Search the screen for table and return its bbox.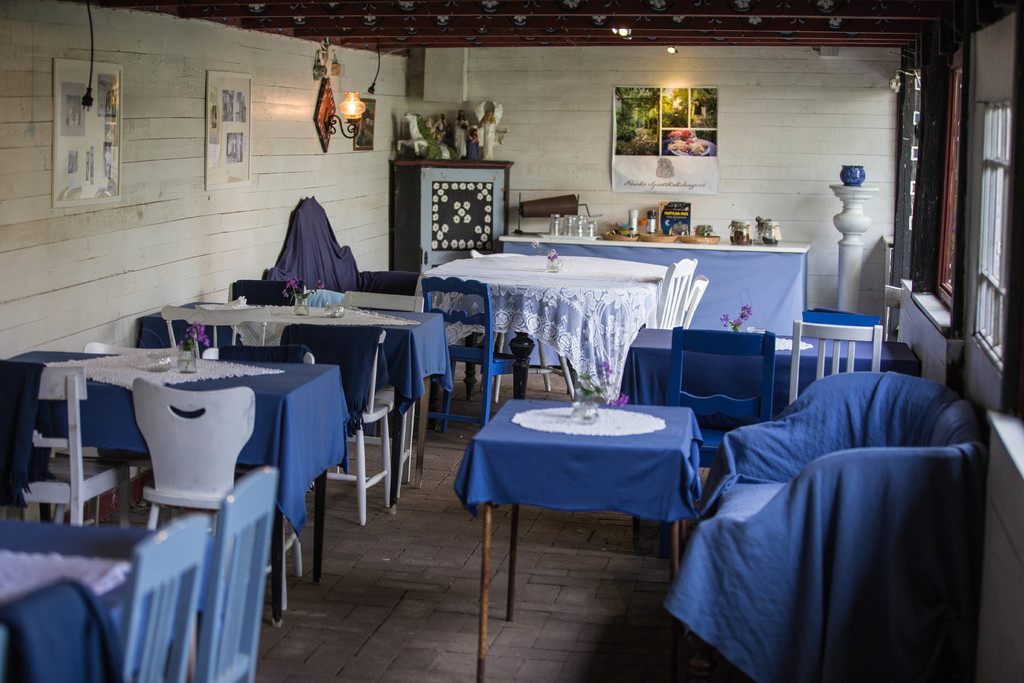
Found: {"left": 412, "top": 253, "right": 669, "bottom": 413}.
